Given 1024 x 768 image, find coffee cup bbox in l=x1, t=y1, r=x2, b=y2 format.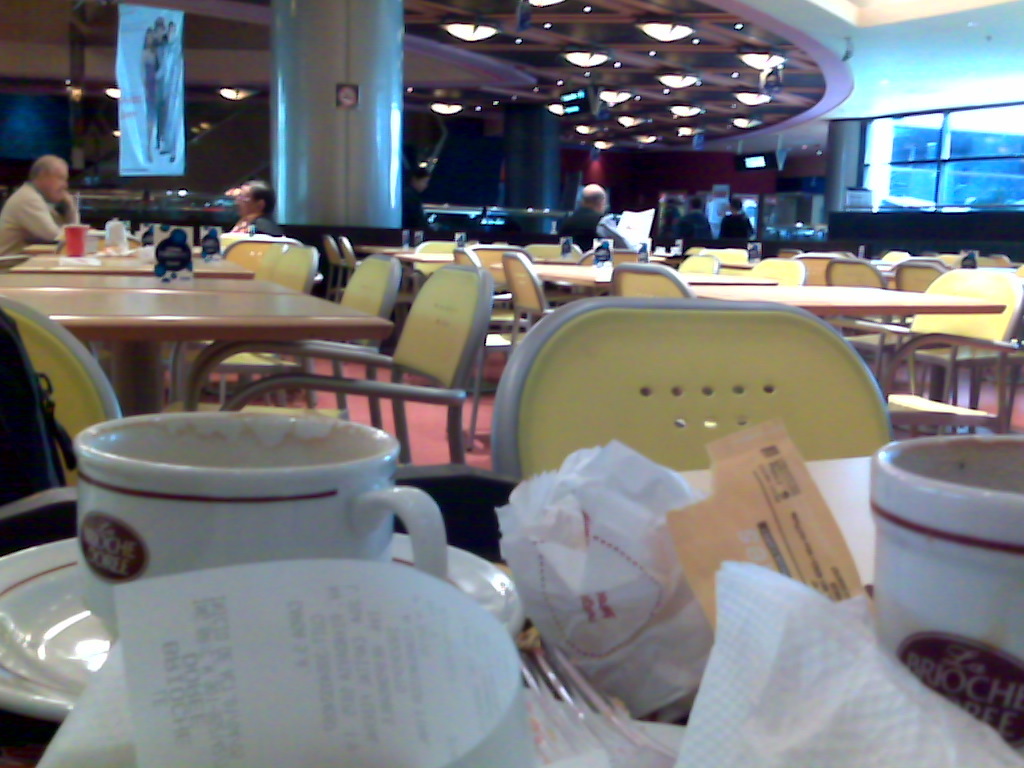
l=67, t=407, r=455, b=649.
